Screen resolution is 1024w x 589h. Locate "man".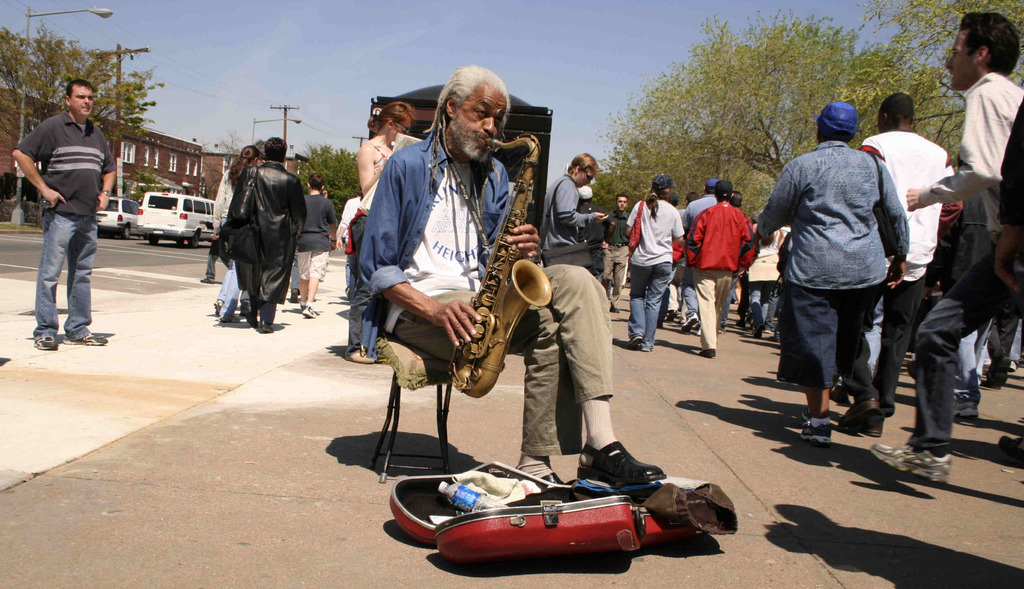
[546,150,607,260].
